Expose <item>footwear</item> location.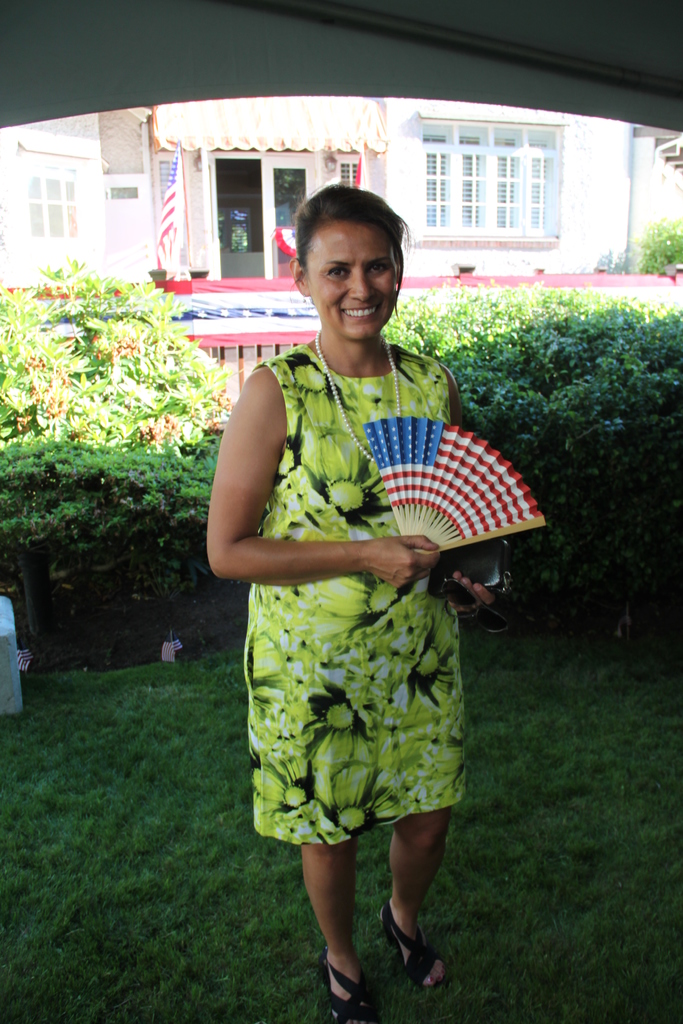
Exposed at bbox=(377, 896, 447, 991).
